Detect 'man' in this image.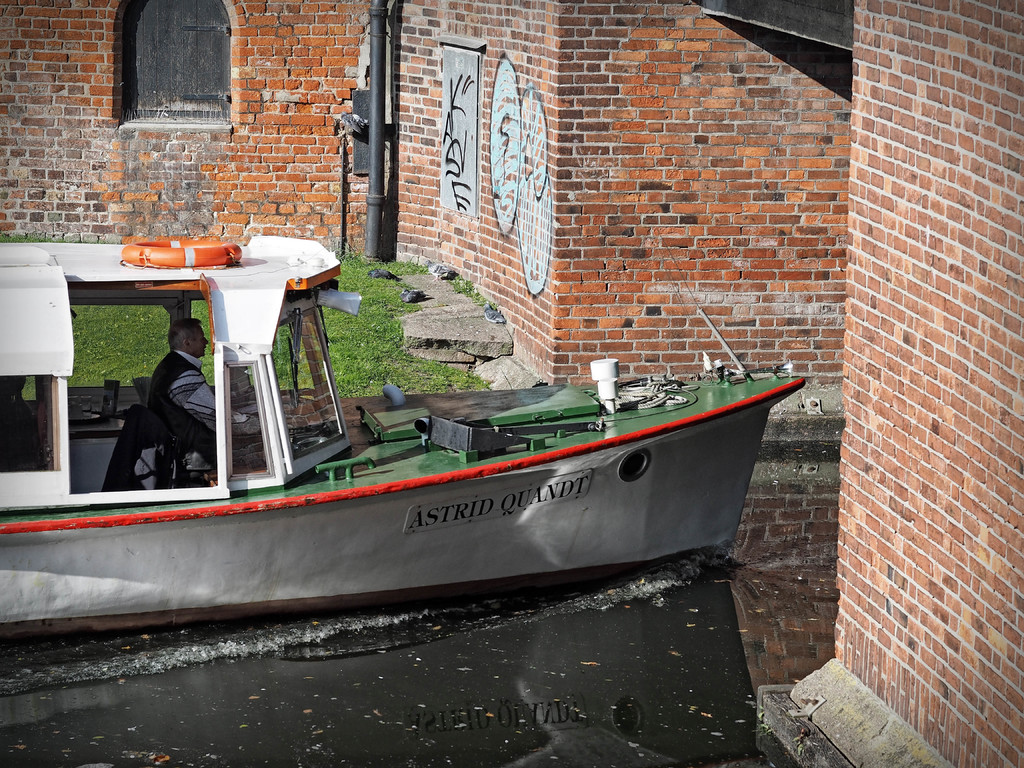
Detection: <region>142, 318, 252, 456</region>.
